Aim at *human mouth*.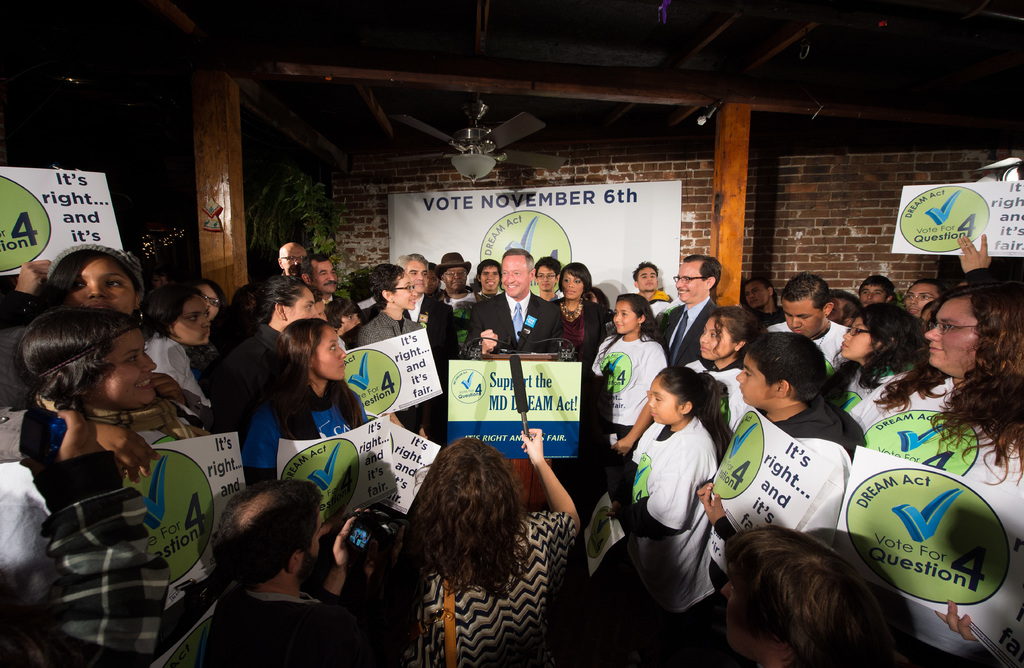
Aimed at bbox=[414, 280, 428, 289].
